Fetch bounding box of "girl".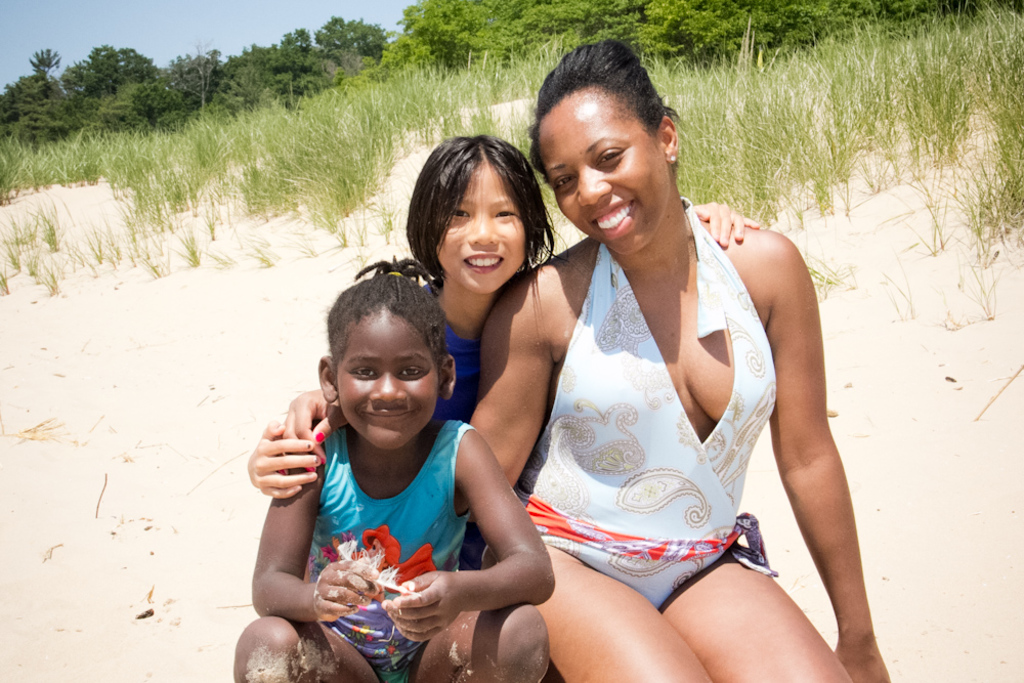
Bbox: detection(233, 256, 556, 682).
